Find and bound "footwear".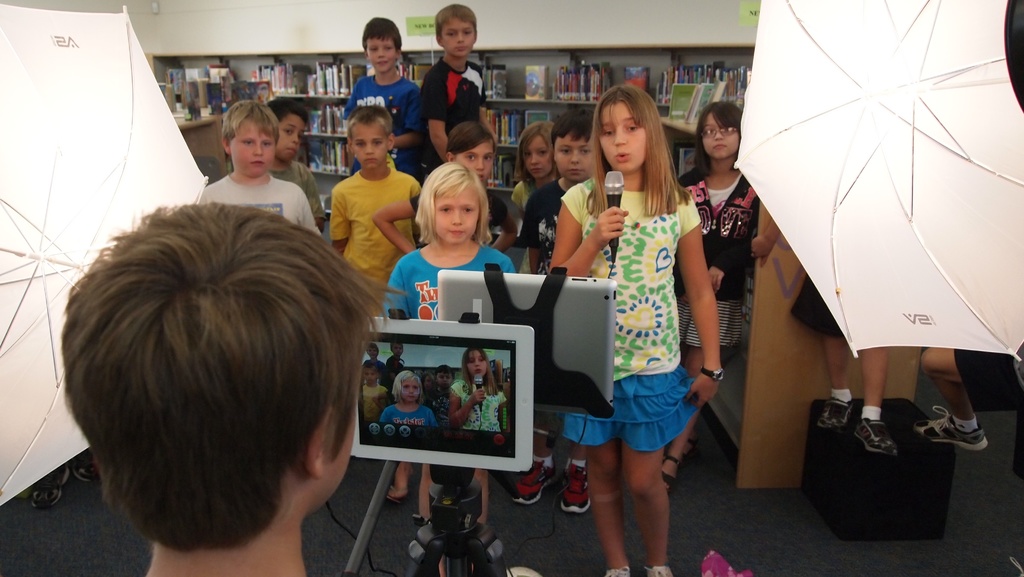
Bound: bbox=(566, 463, 588, 513).
